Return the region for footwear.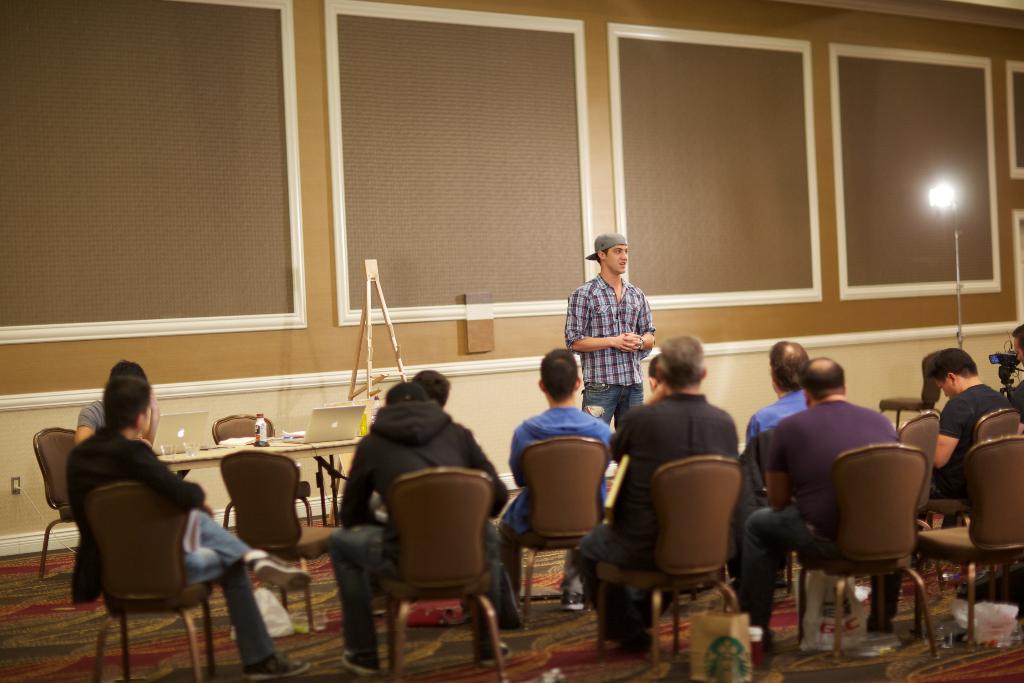
<region>484, 635, 510, 668</region>.
